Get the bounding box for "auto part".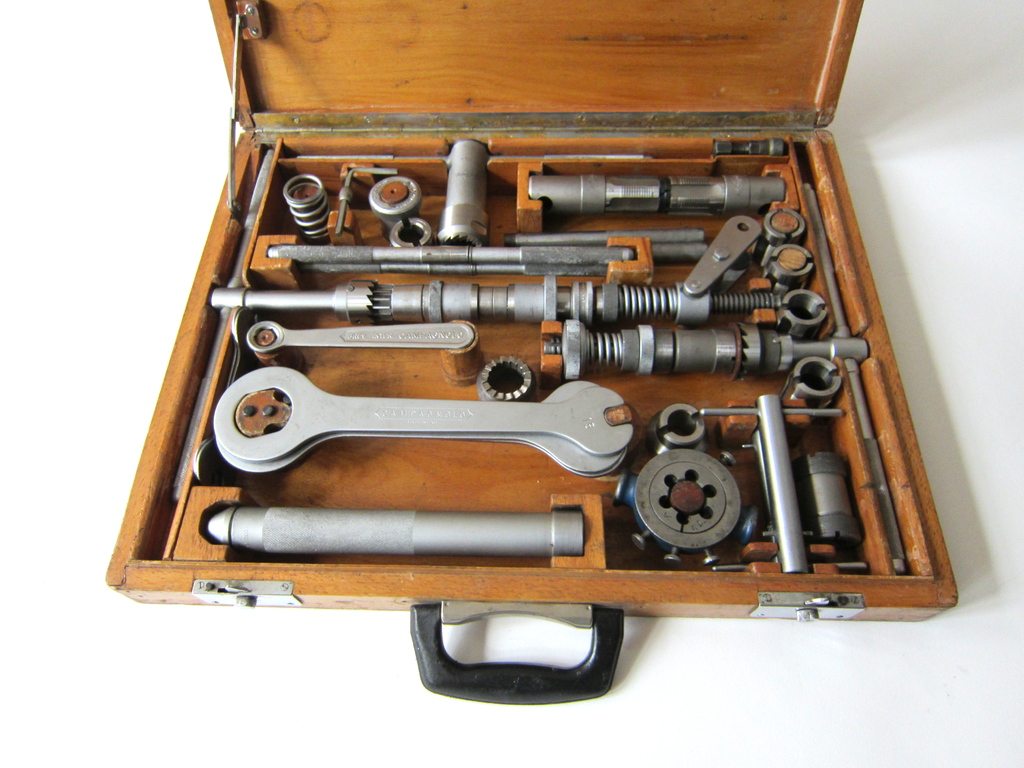
(788, 356, 844, 410).
